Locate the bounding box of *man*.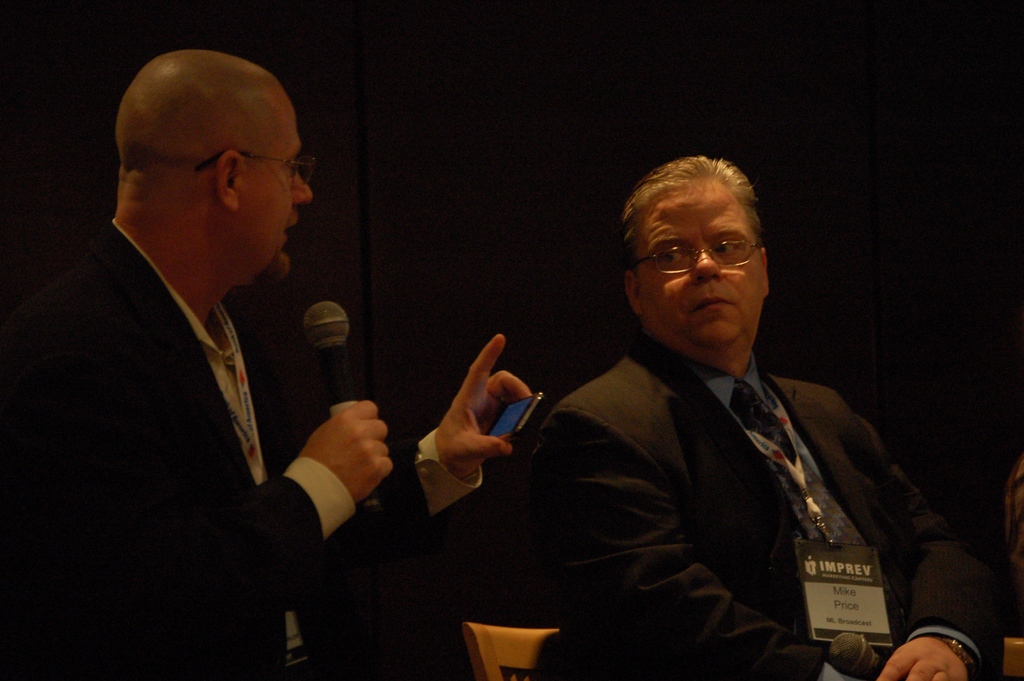
Bounding box: crop(3, 45, 534, 678).
